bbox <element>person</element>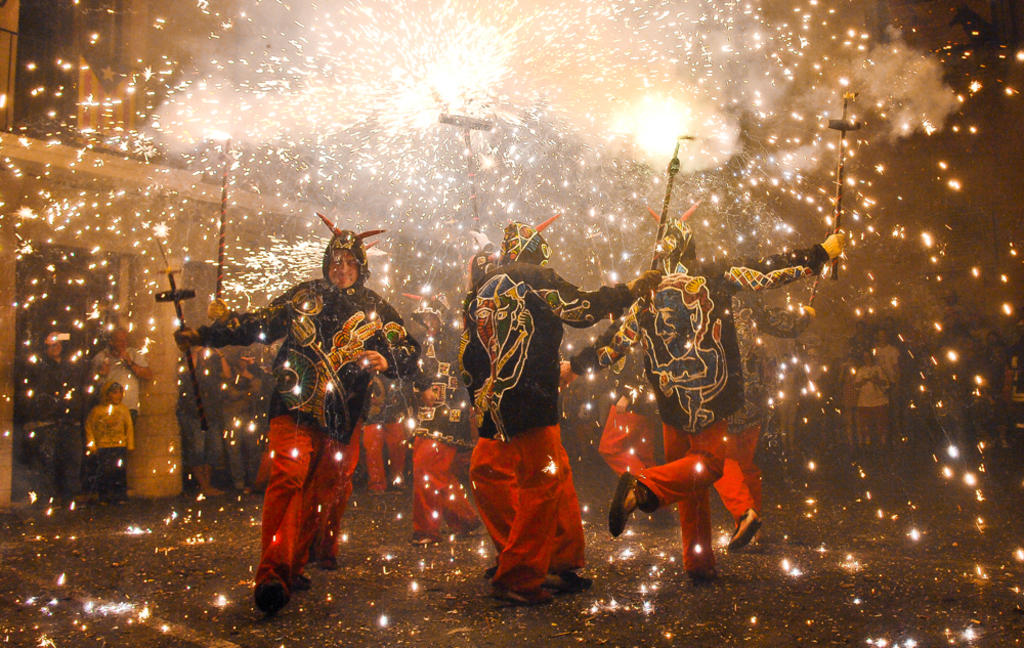
176/212/418/606
